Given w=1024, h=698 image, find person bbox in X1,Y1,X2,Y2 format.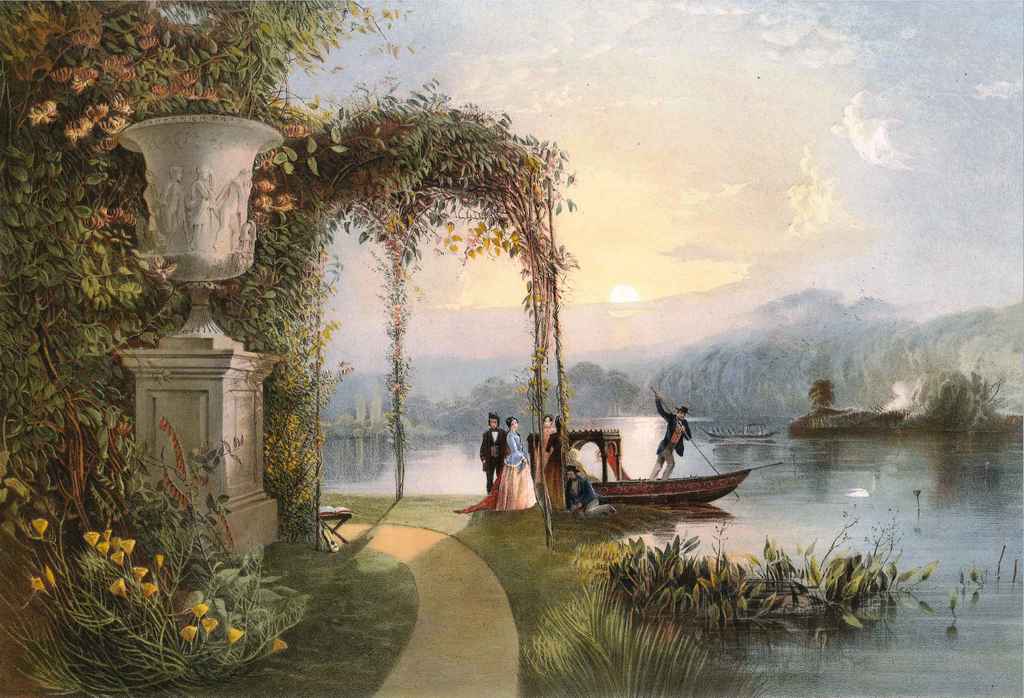
565,466,616,514.
